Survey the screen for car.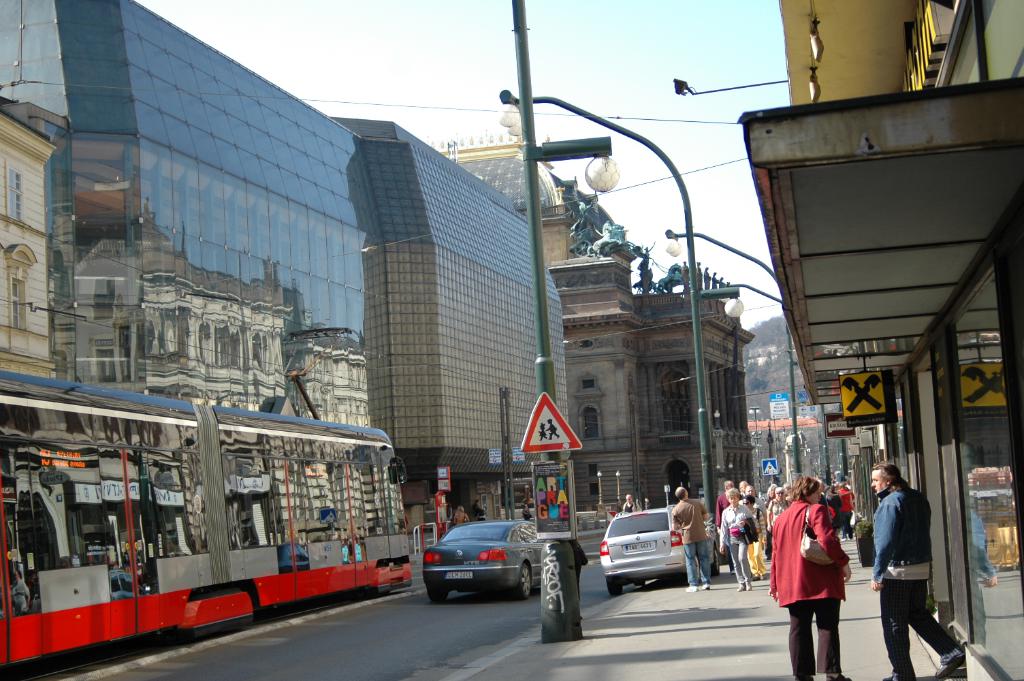
Survey found: bbox=(606, 520, 705, 599).
